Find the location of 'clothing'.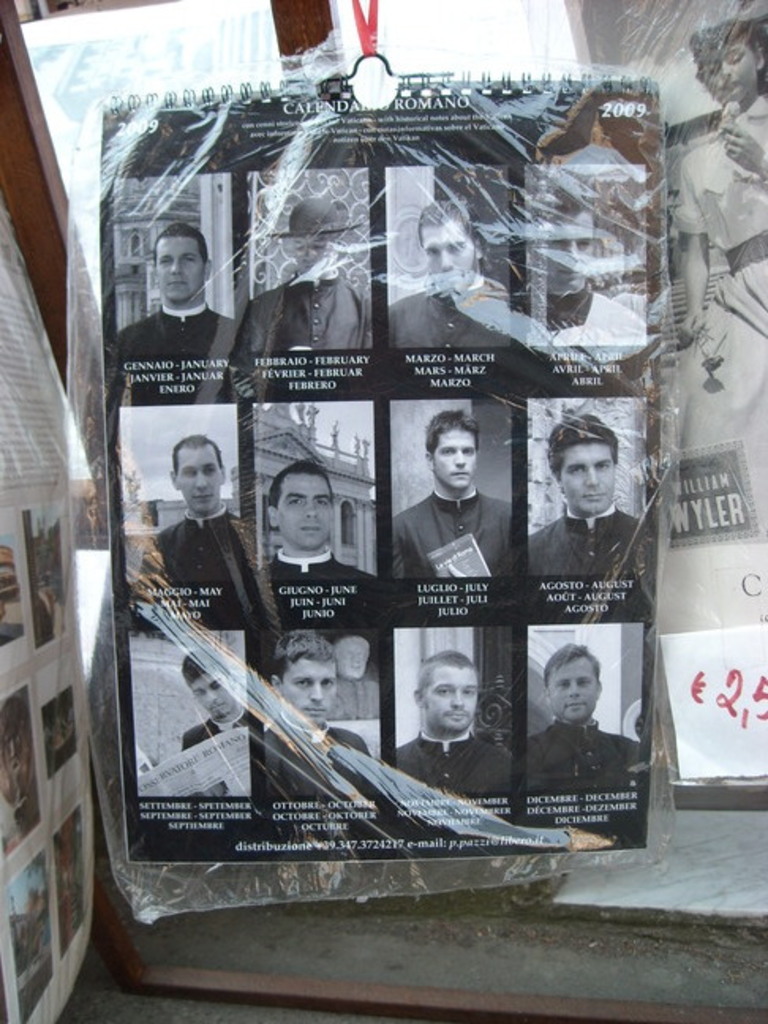
Location: l=253, t=544, r=379, b=585.
